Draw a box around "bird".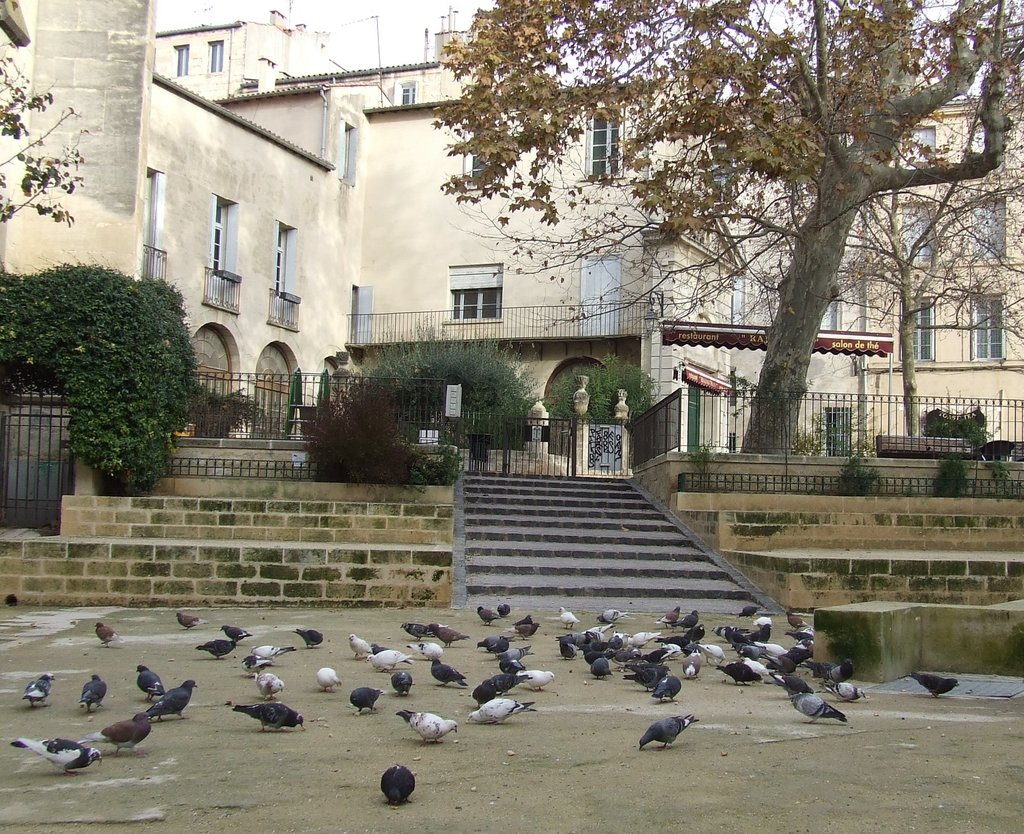
470:674:496:709.
